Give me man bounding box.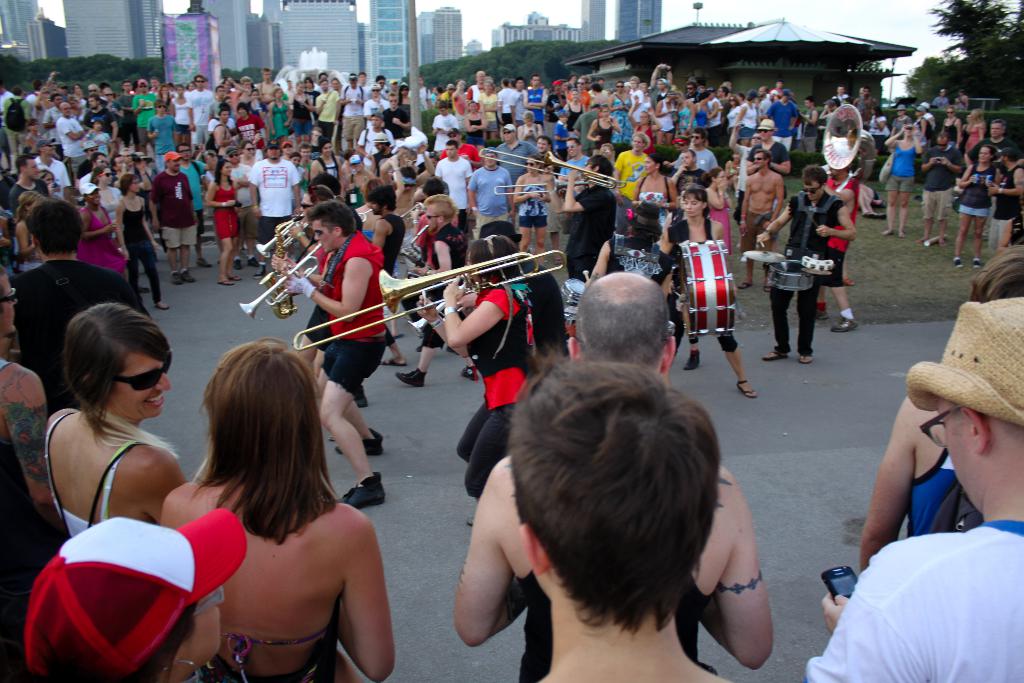
(x1=970, y1=119, x2=1014, y2=238).
